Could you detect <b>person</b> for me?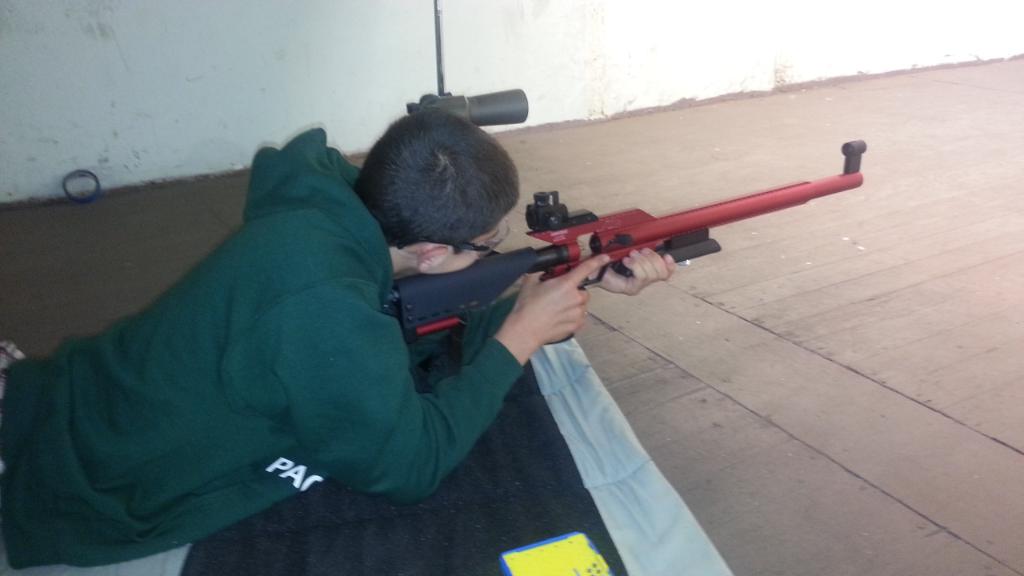
Detection result: (x1=24, y1=81, x2=619, y2=559).
